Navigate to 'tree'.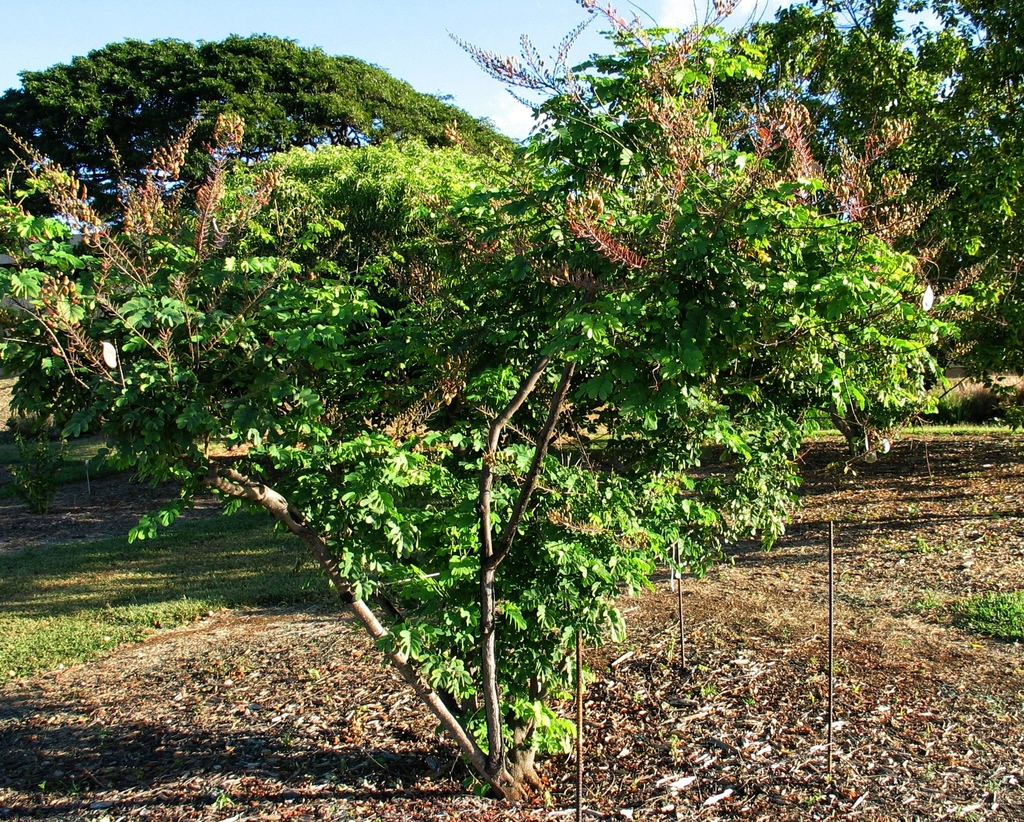
Navigation target: bbox=[67, 0, 959, 738].
